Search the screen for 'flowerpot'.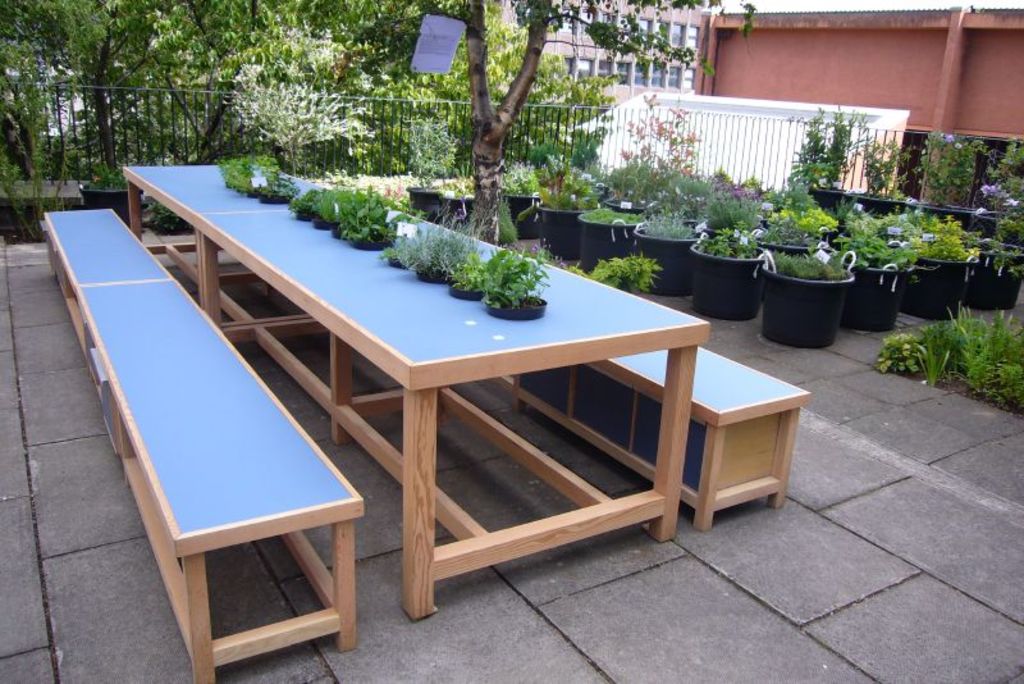
Found at rect(349, 236, 385, 252).
